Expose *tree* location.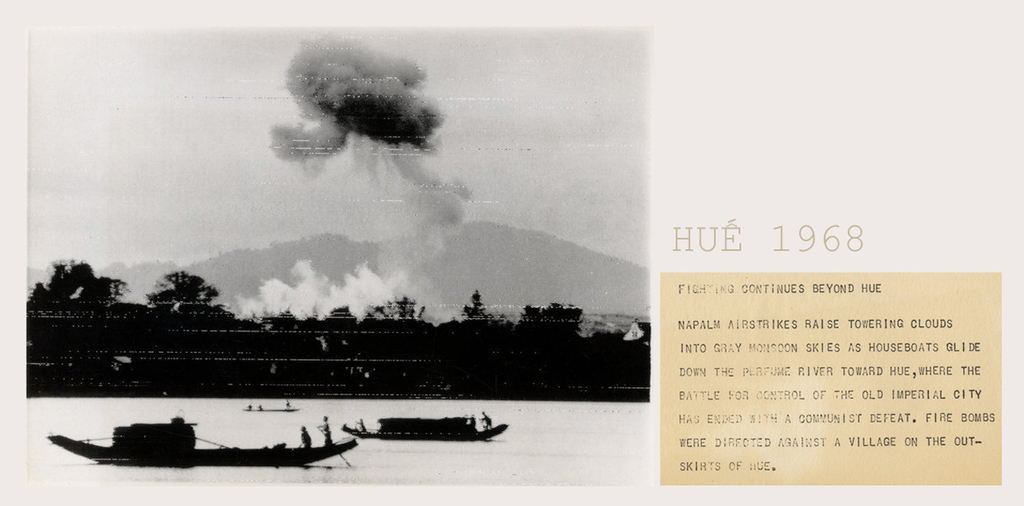
Exposed at (517, 299, 584, 324).
